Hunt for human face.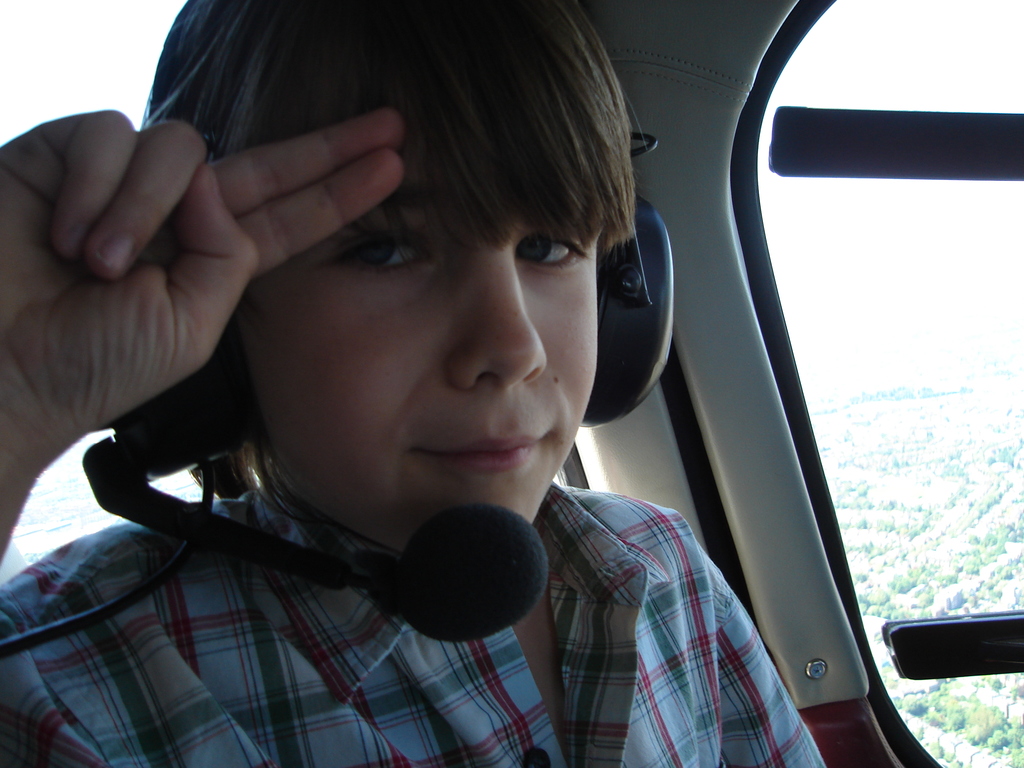
Hunted down at <bbox>239, 97, 647, 549</bbox>.
